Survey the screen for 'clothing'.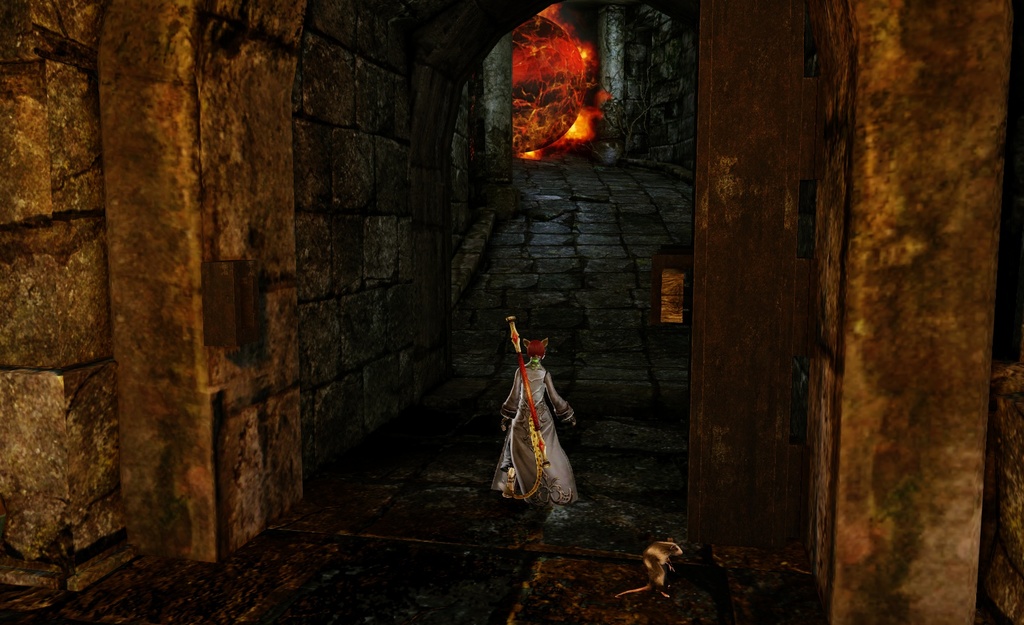
Survey found: bbox=[503, 338, 567, 480].
